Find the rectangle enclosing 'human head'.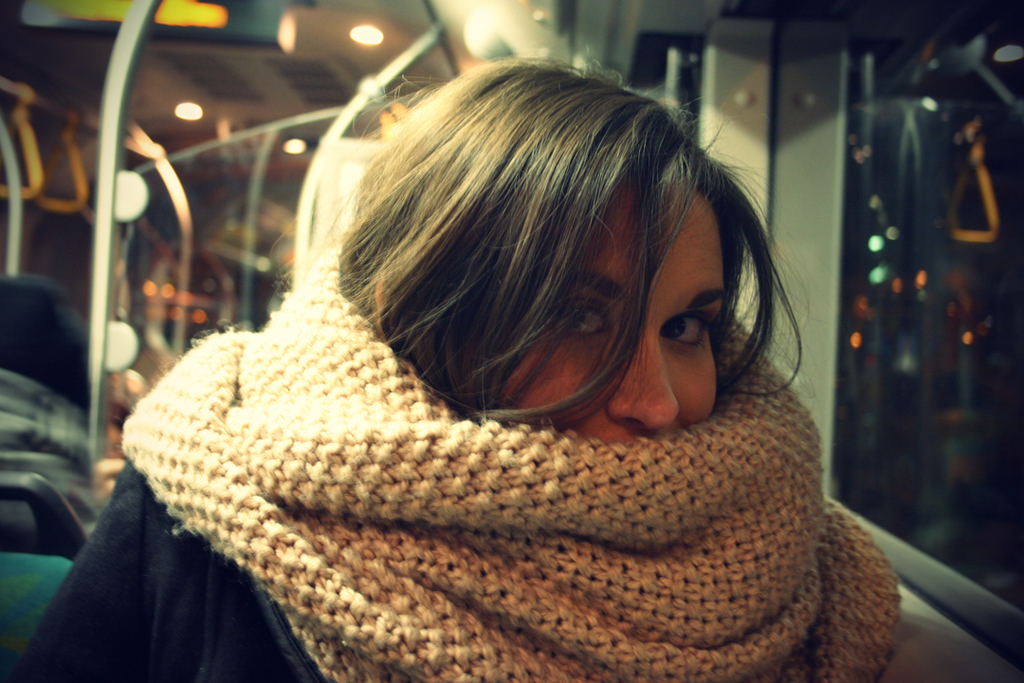
bbox=[305, 77, 771, 467].
